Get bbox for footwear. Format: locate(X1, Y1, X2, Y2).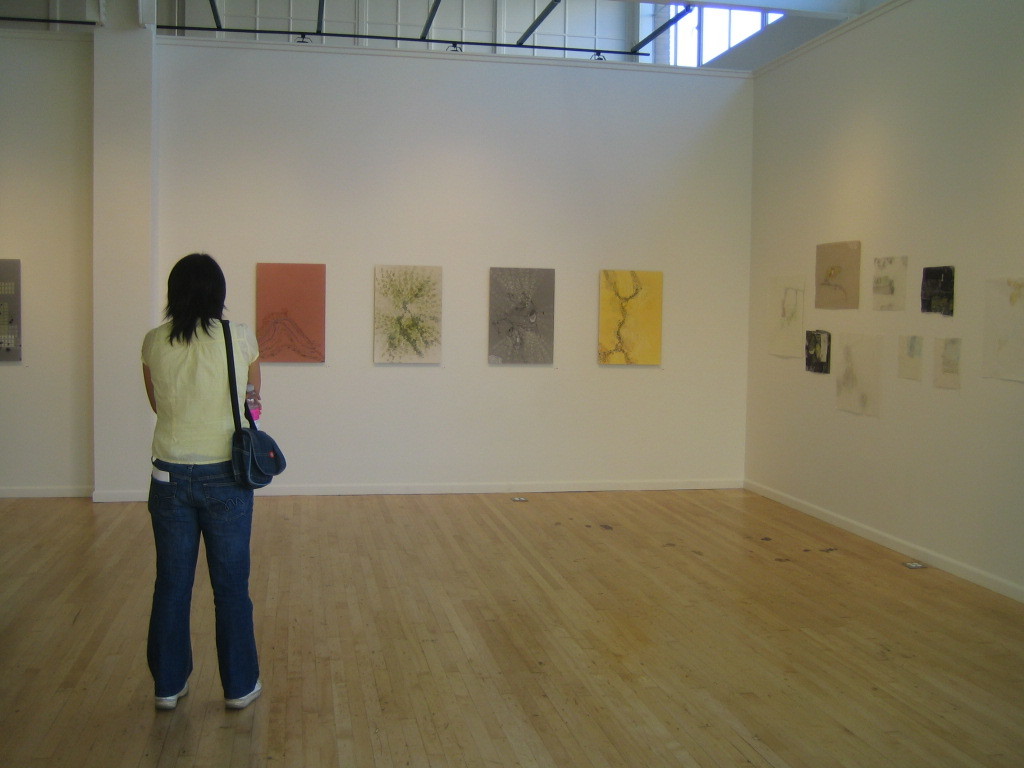
locate(226, 679, 261, 706).
